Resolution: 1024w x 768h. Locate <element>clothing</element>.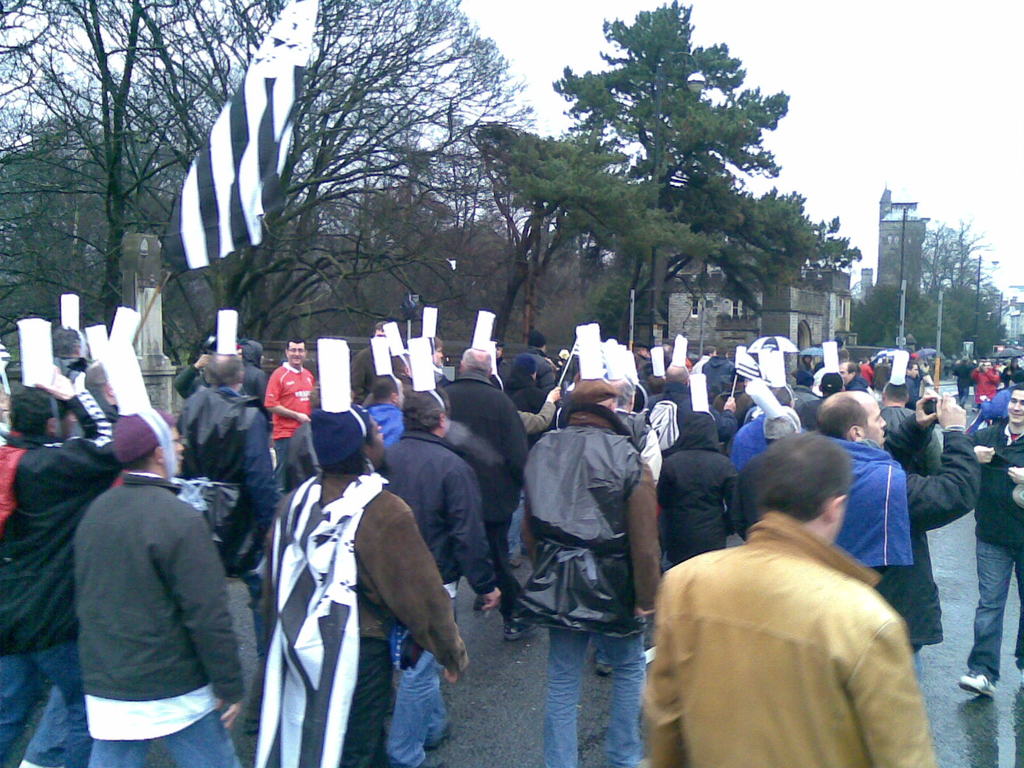
rect(43, 351, 92, 381).
